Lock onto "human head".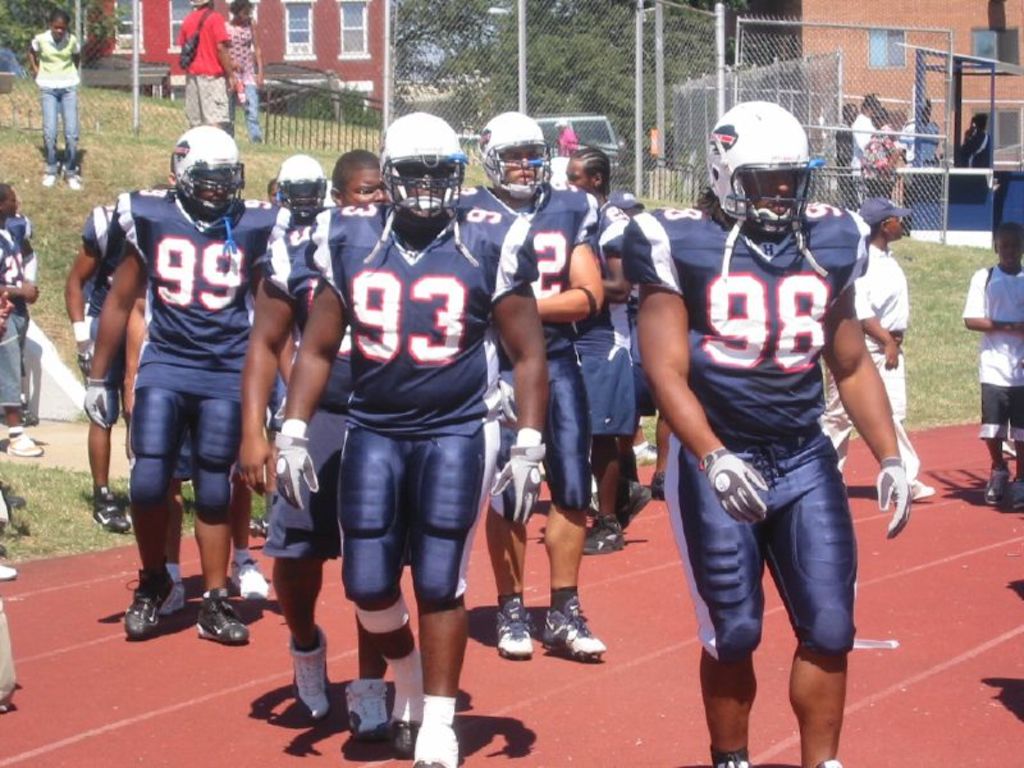
Locked: 859:92:884:127.
